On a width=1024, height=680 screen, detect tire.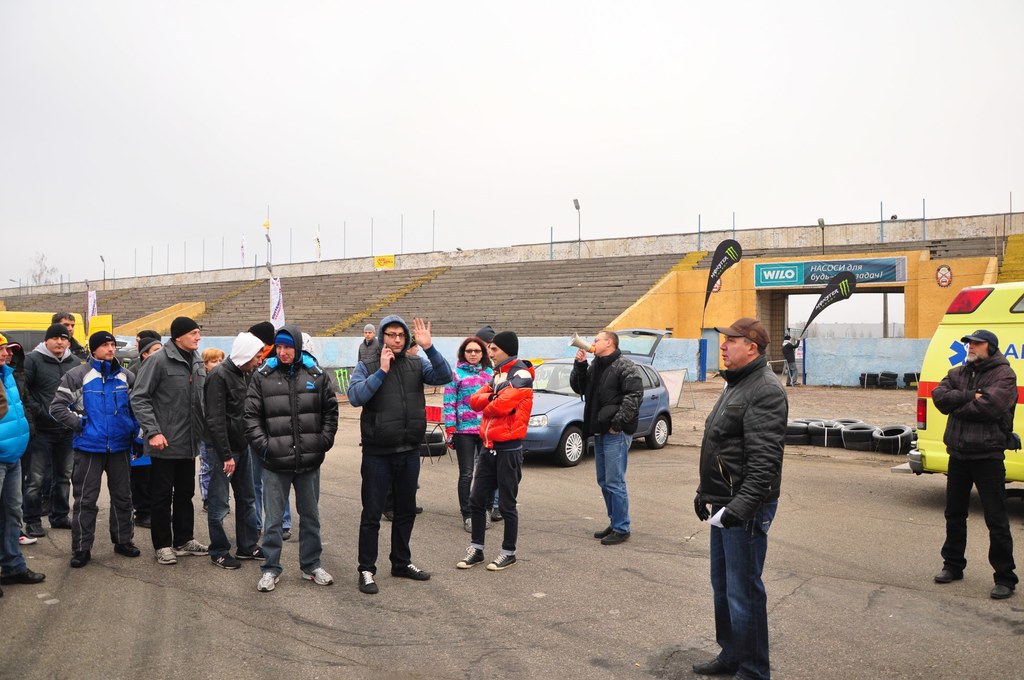
795:417:817:425.
